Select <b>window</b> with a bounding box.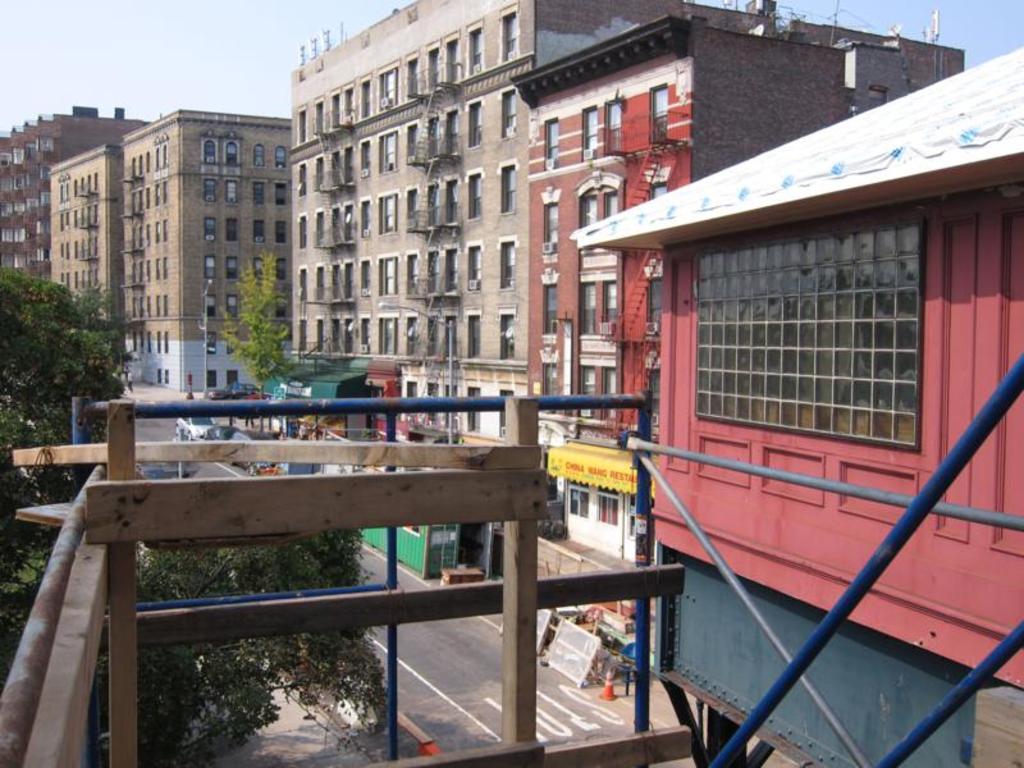
pyautogui.locateOnScreen(539, 196, 566, 256).
